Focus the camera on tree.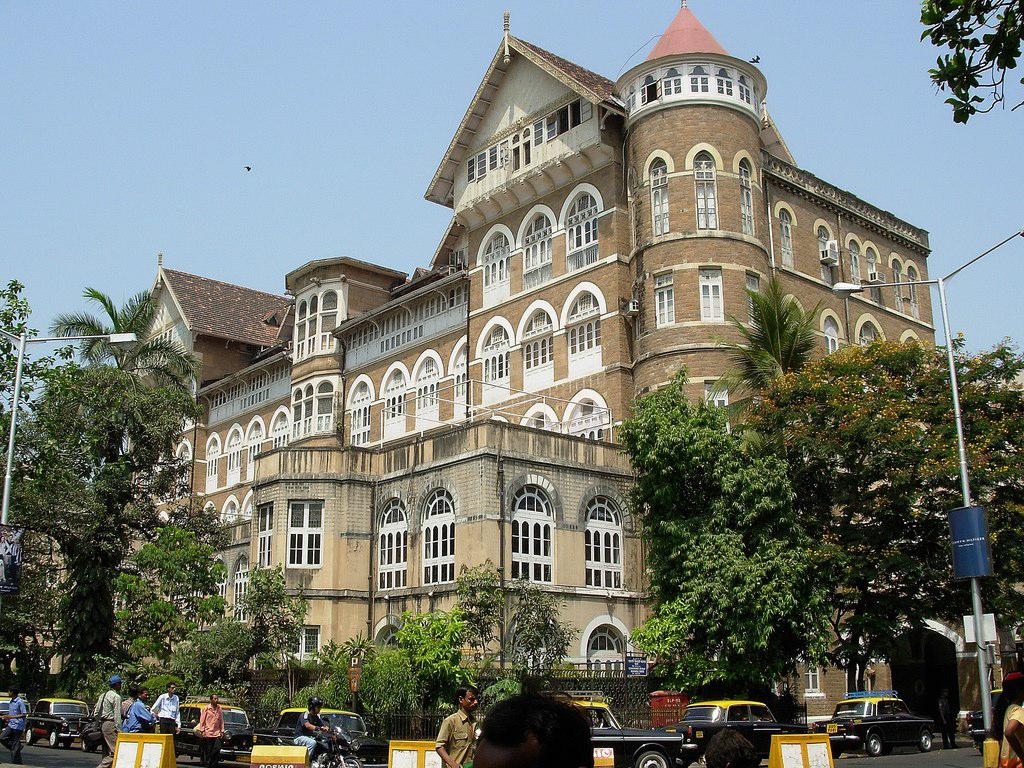
Focus region: [x1=441, y1=552, x2=575, y2=691].
